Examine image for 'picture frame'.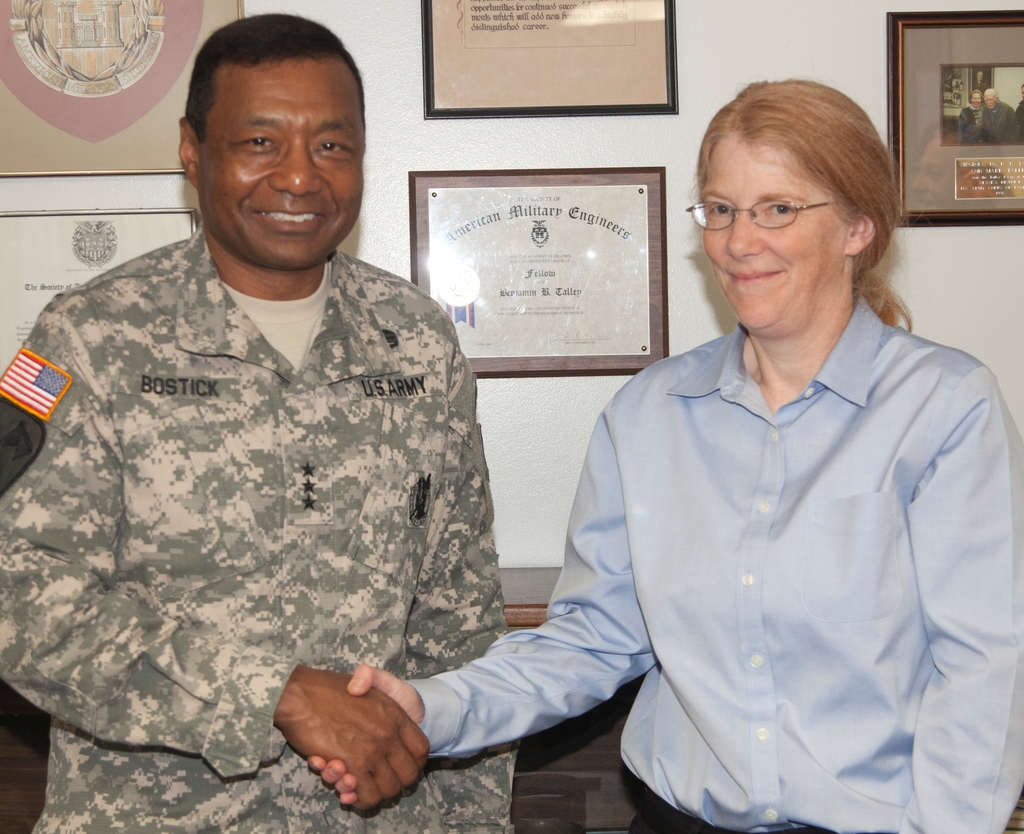
Examination result: x1=412 y1=171 x2=679 y2=385.
